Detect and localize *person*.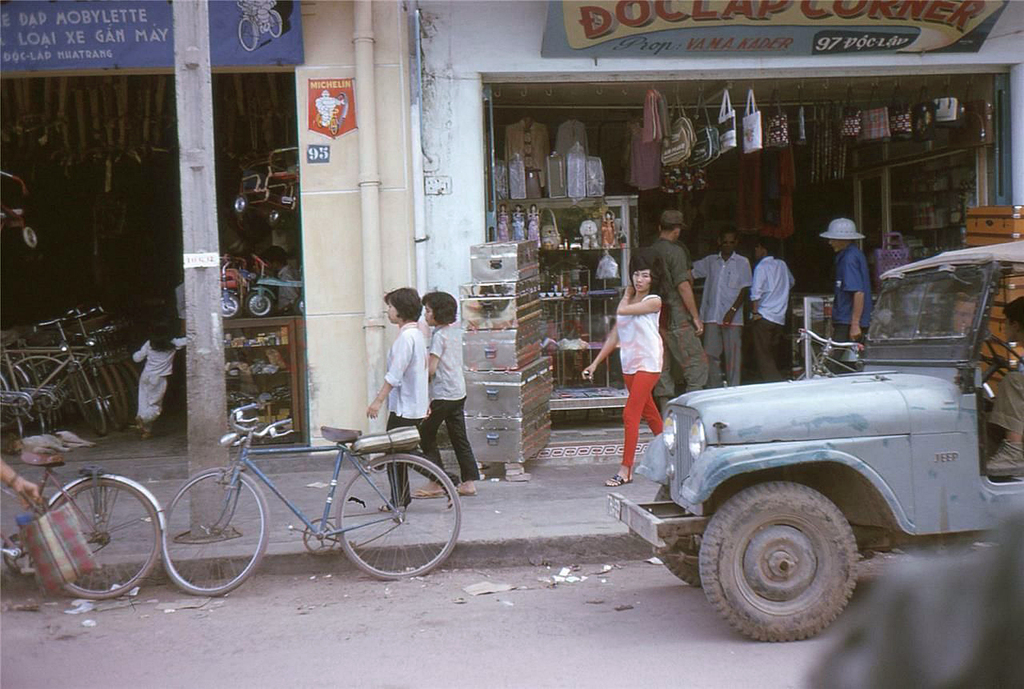
Localized at bbox=[367, 285, 460, 510].
